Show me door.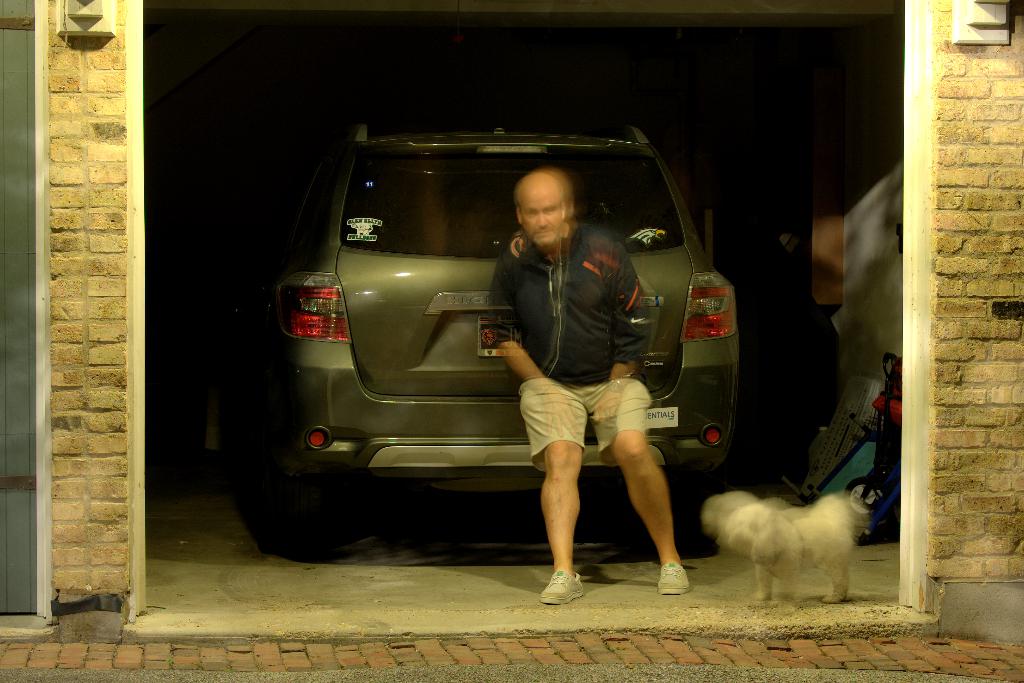
door is here: <region>0, 0, 44, 620</region>.
